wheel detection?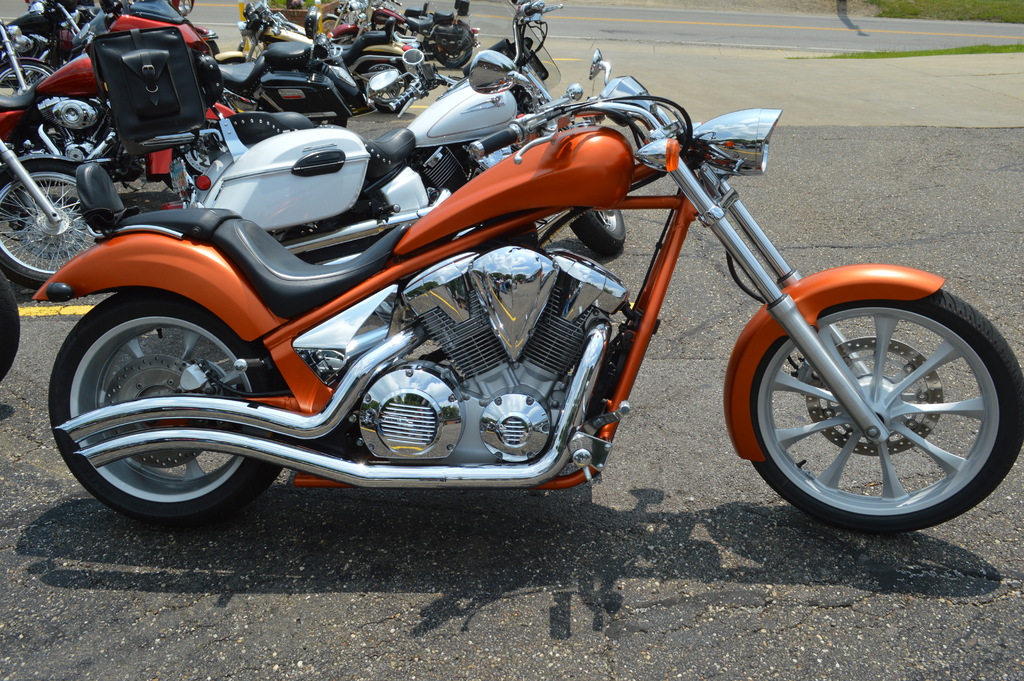
rect(361, 58, 411, 112)
